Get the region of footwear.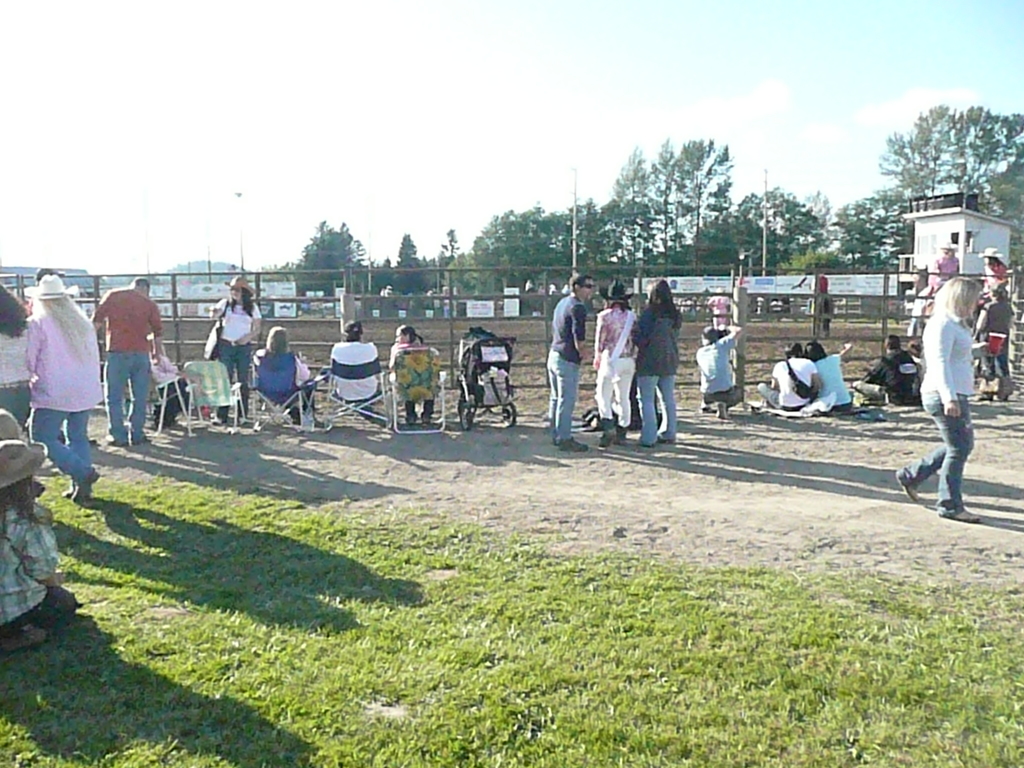
region(132, 435, 150, 447).
